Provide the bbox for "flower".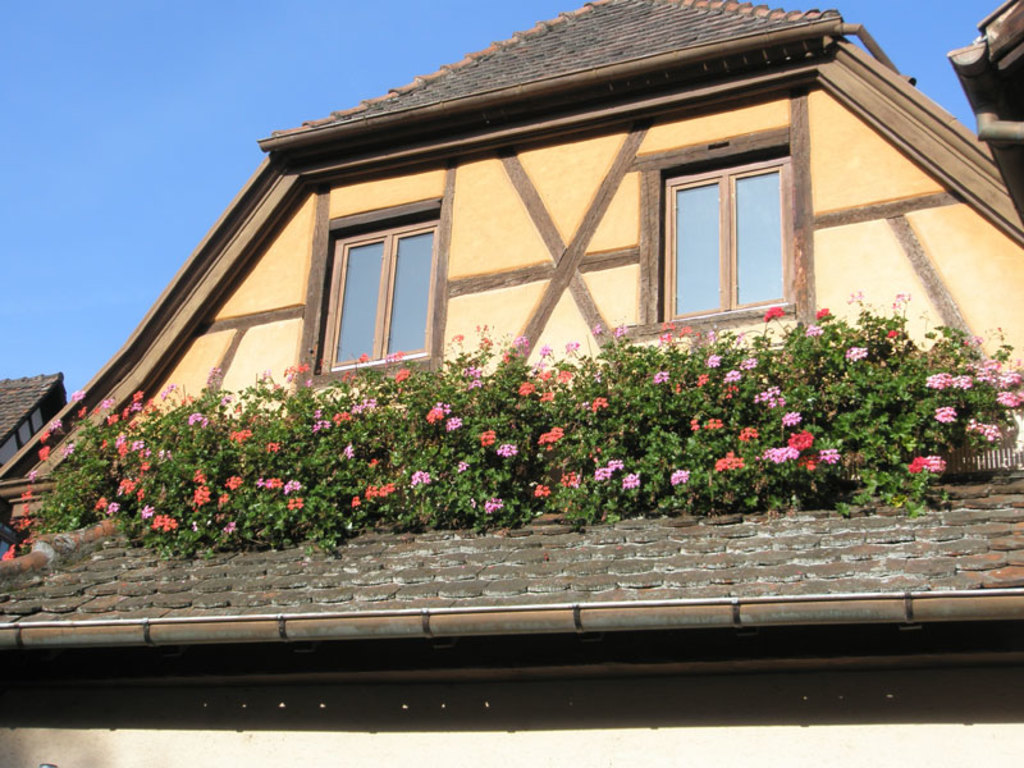
<region>739, 356, 759, 370</region>.
